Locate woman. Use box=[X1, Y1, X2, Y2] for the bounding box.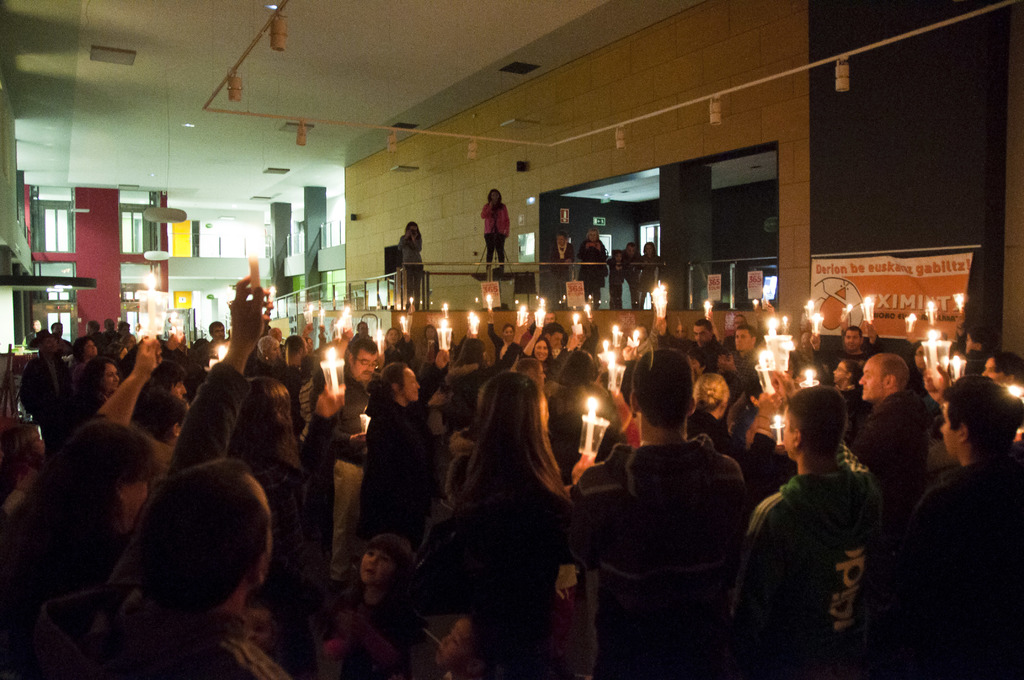
box=[396, 224, 423, 311].
